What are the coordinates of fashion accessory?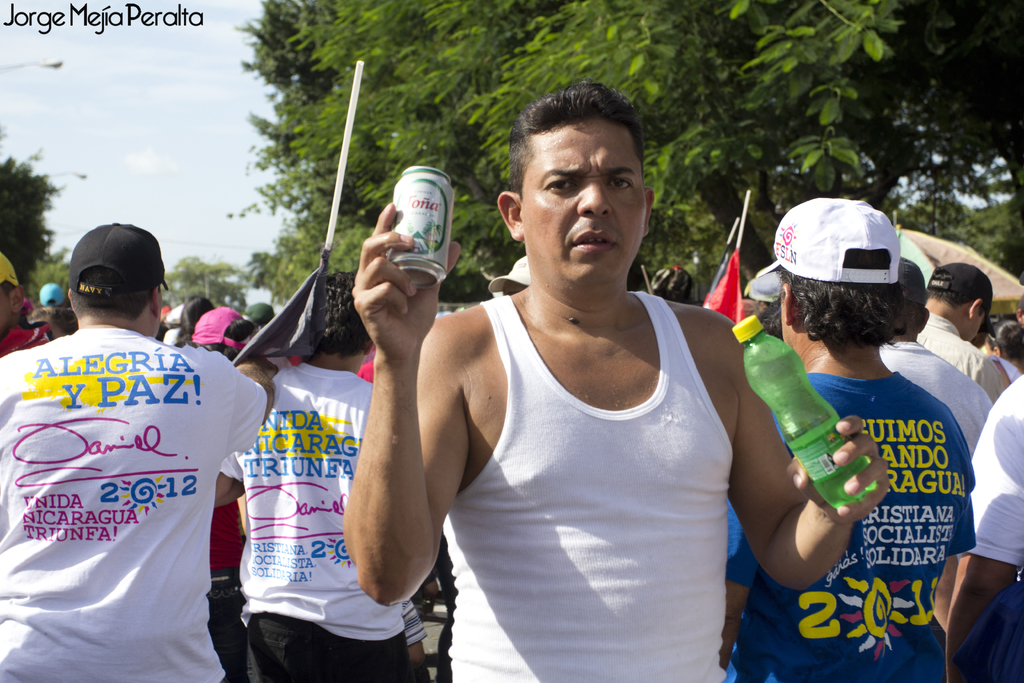
(x1=488, y1=254, x2=535, y2=289).
